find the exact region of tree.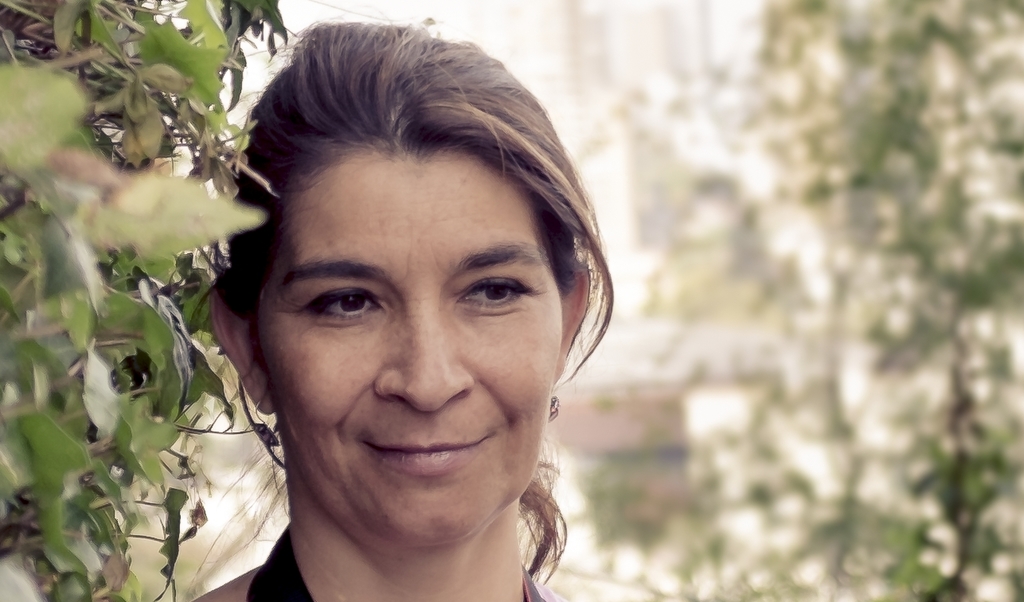
Exact region: x1=585 y1=0 x2=1023 y2=601.
